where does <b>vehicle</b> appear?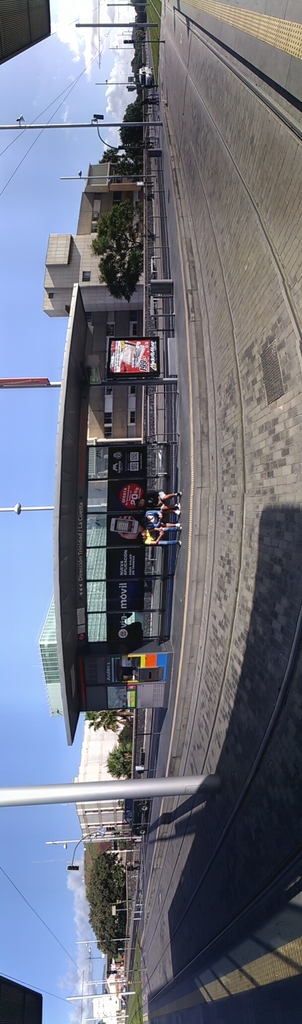
Appears at [left=140, top=62, right=156, bottom=93].
